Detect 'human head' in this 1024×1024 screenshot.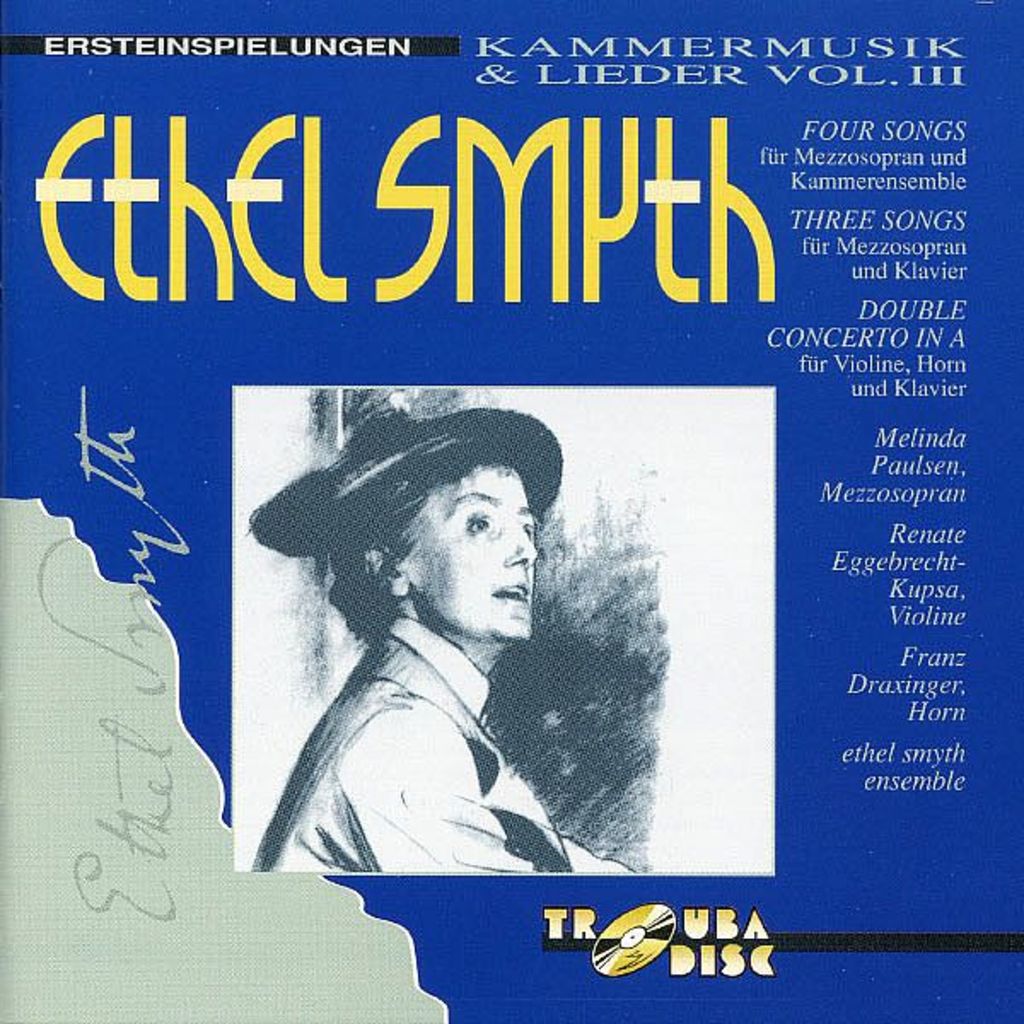
Detection: [x1=324, y1=430, x2=573, y2=669].
